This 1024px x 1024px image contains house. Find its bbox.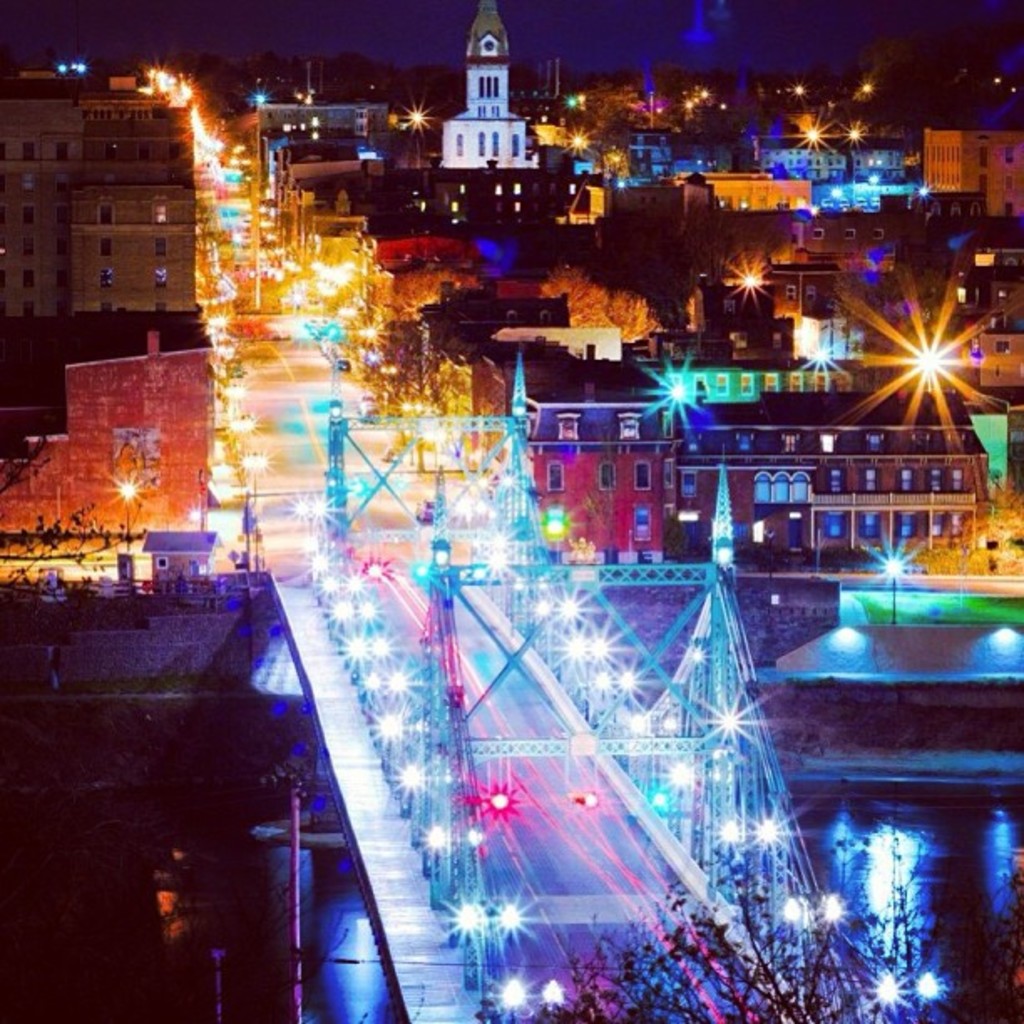
left=259, top=87, right=413, bottom=142.
